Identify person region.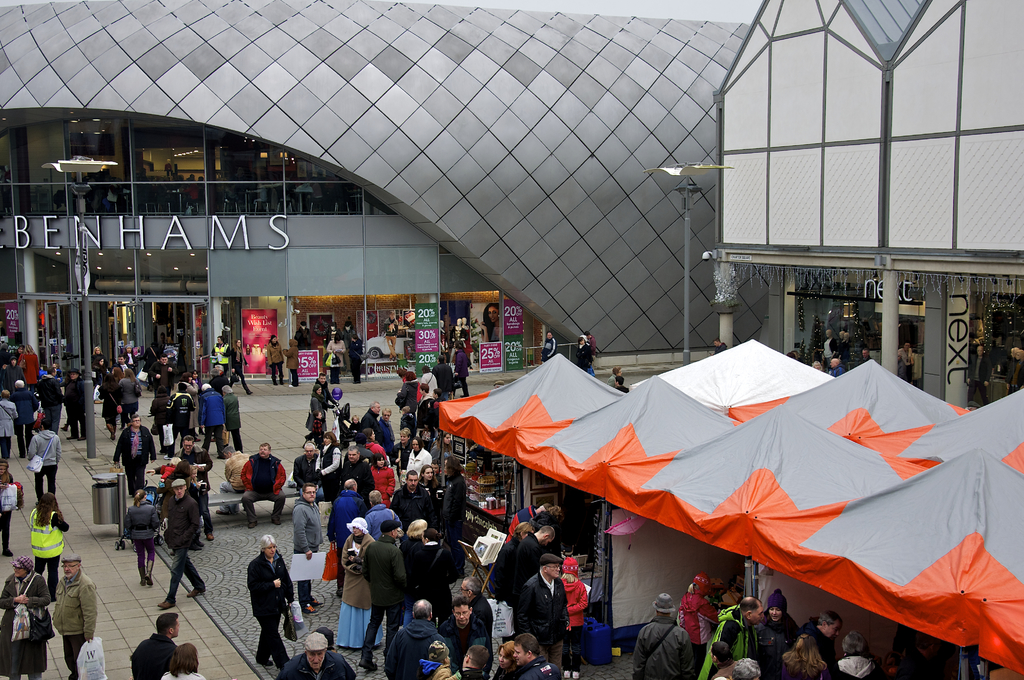
Region: pyautogui.locateOnScreen(455, 649, 492, 679).
